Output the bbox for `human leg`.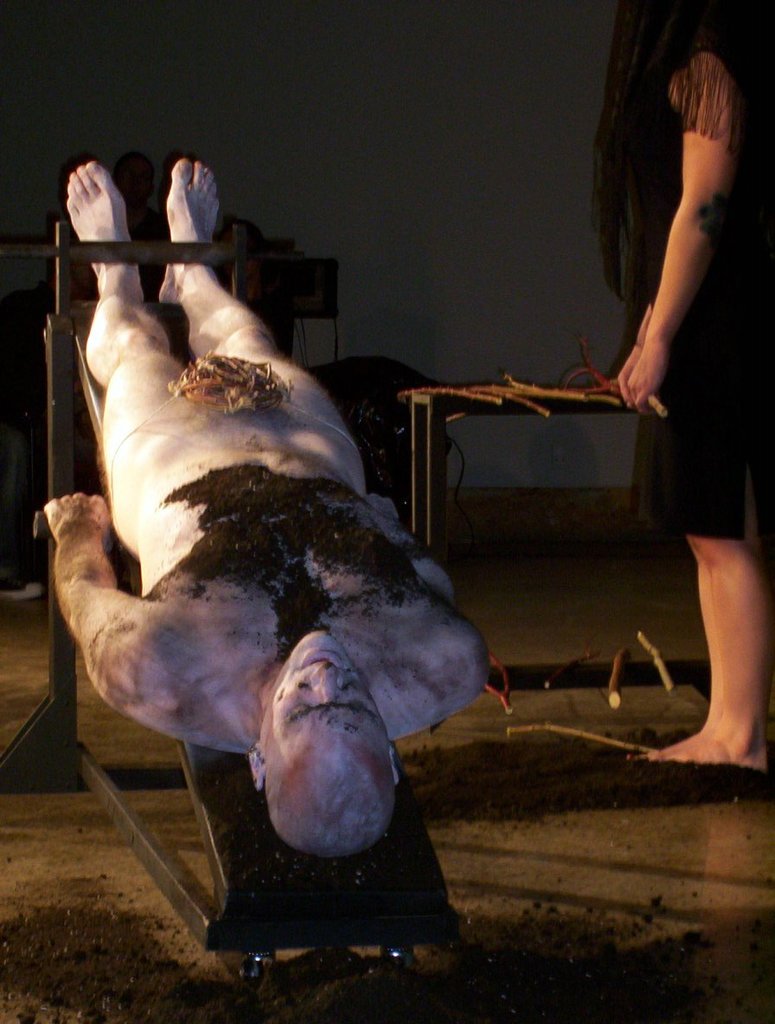
pyautogui.locateOnScreen(161, 159, 307, 390).
